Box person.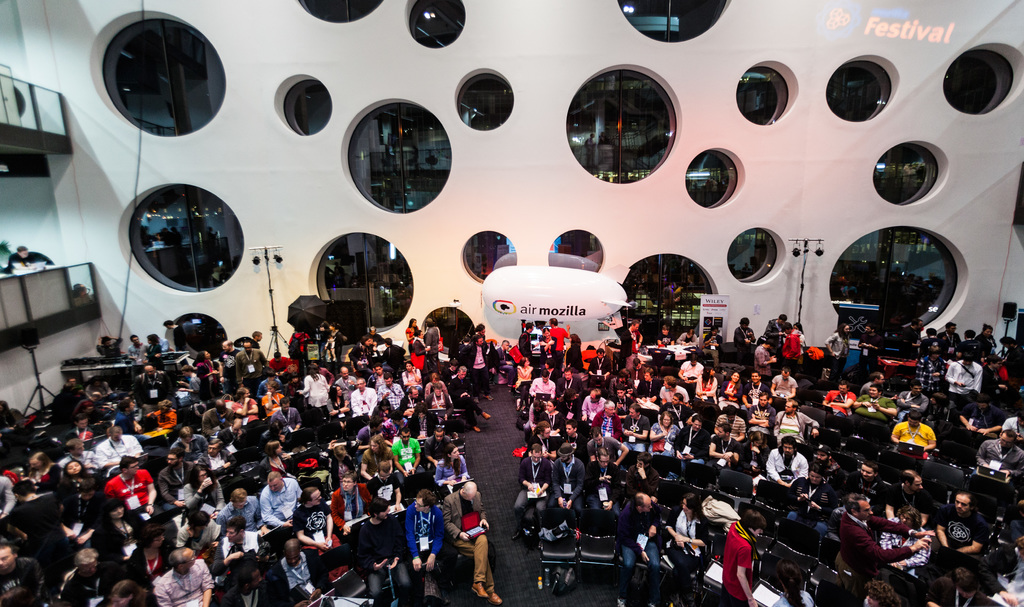
(888,409,938,458).
